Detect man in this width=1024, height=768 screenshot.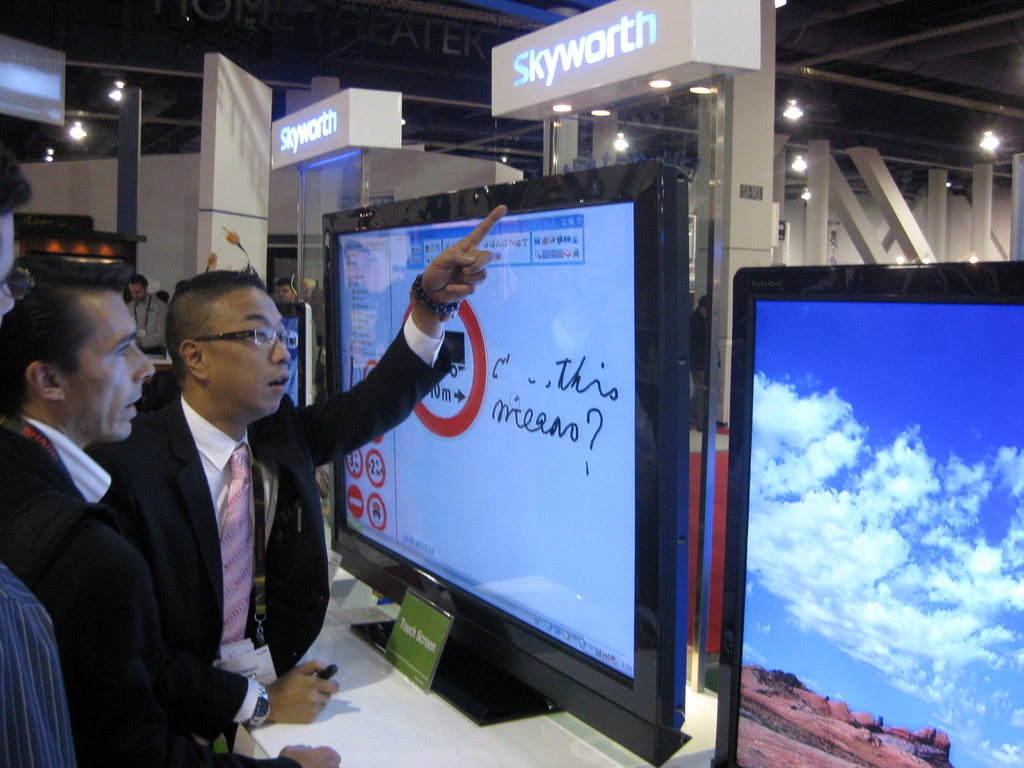
Detection: bbox(272, 274, 300, 302).
